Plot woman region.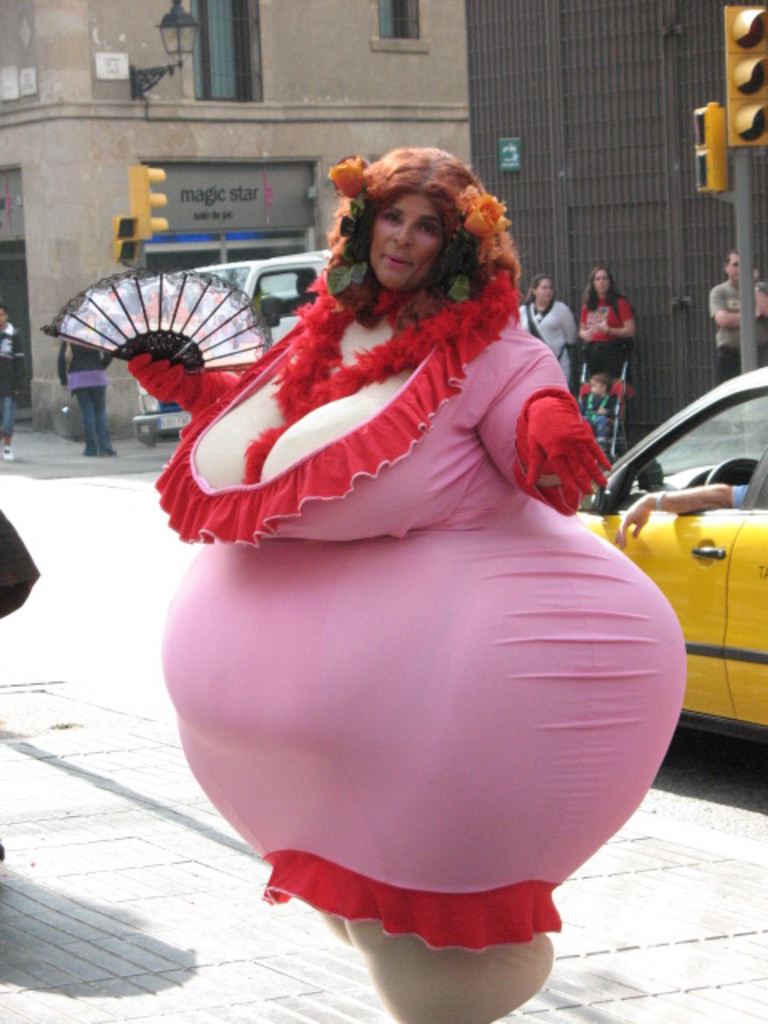
Plotted at (x1=515, y1=277, x2=568, y2=384).
